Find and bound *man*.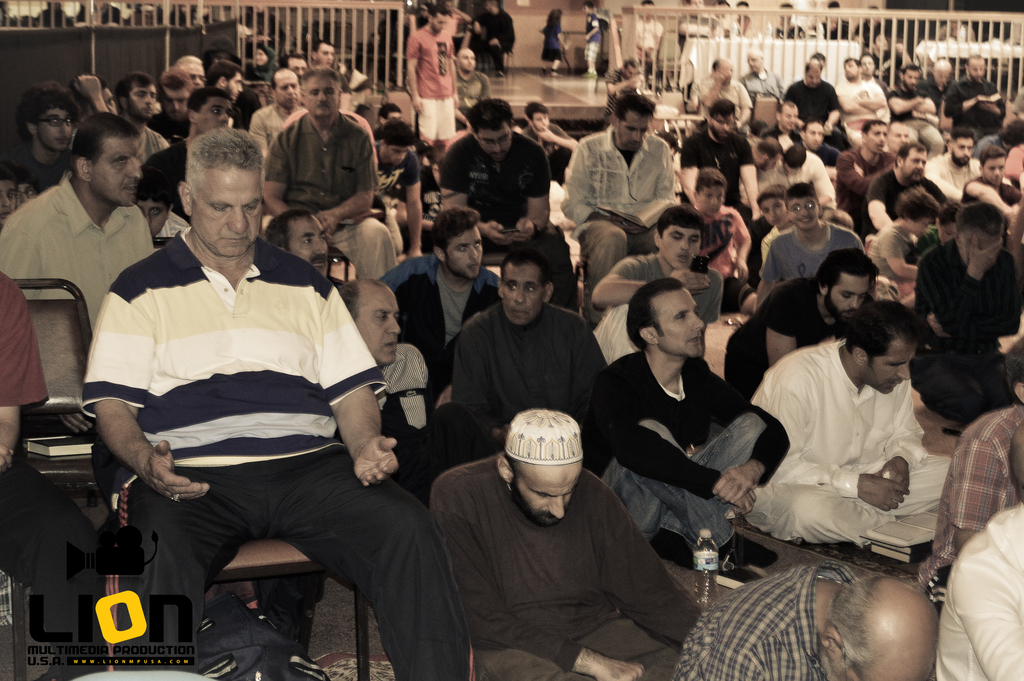
Bound: {"left": 756, "top": 177, "right": 858, "bottom": 306}.
